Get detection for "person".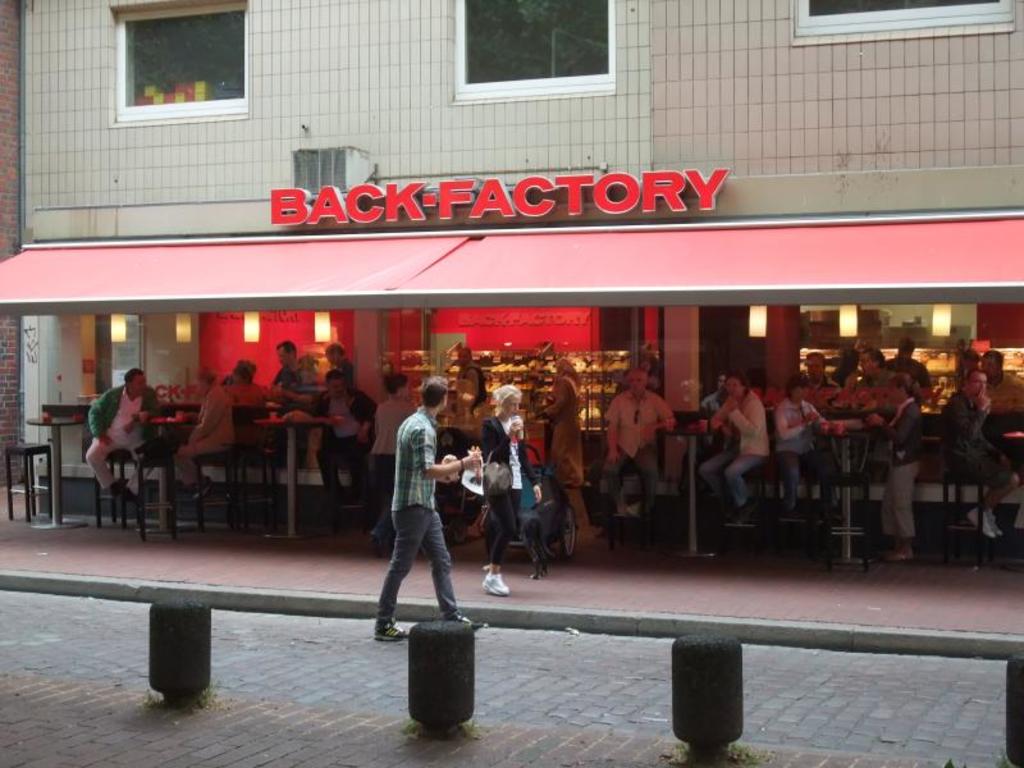
Detection: 319, 344, 362, 381.
